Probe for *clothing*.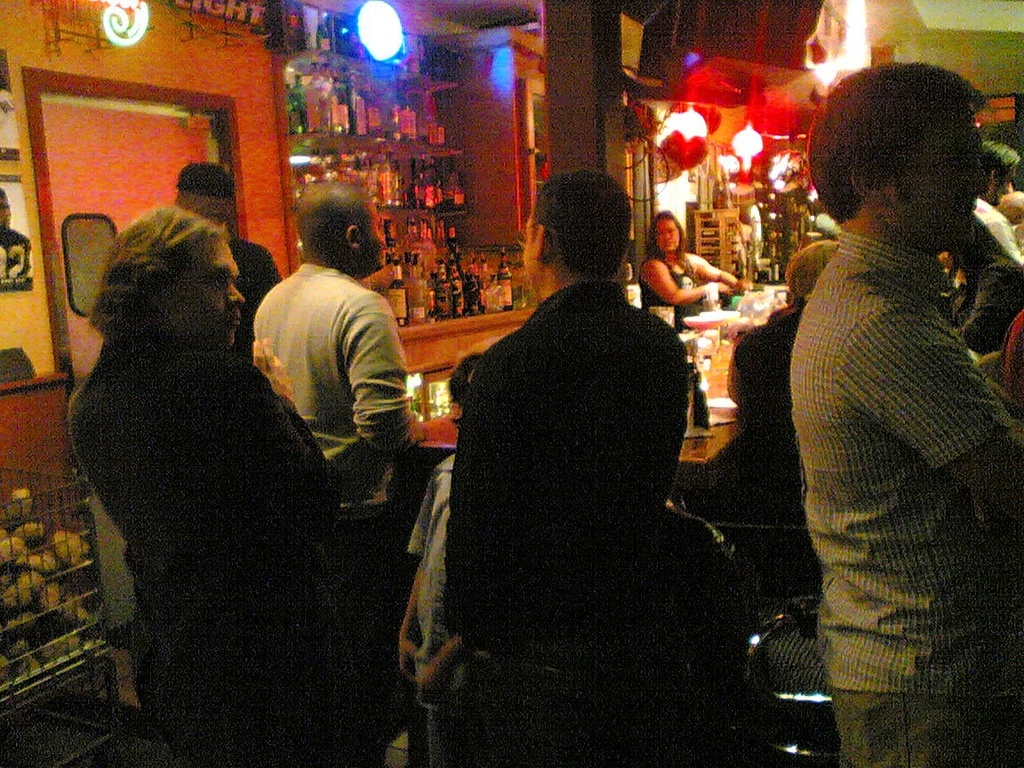
Probe result: 231,242,288,349.
